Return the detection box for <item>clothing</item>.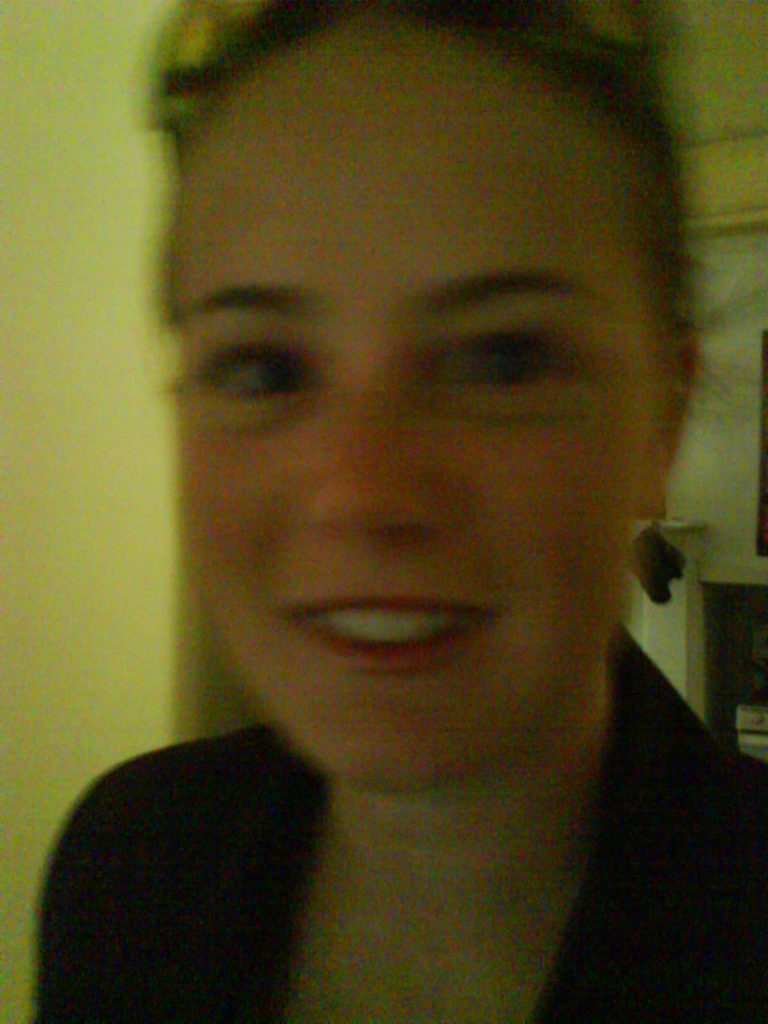
24, 619, 767, 1023.
